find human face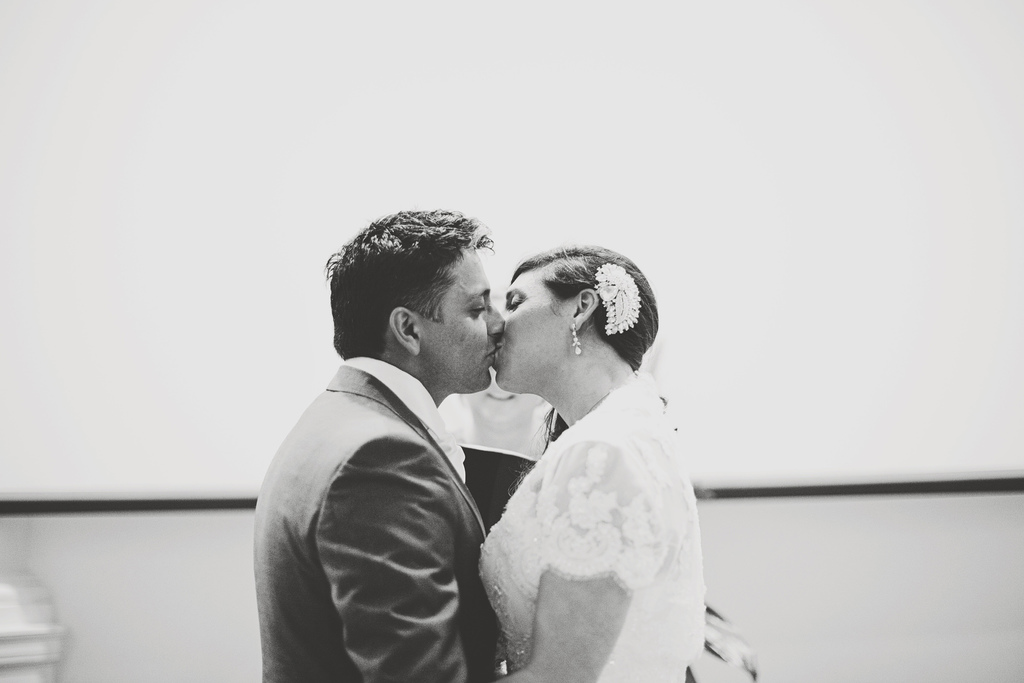
region(419, 250, 499, 388)
